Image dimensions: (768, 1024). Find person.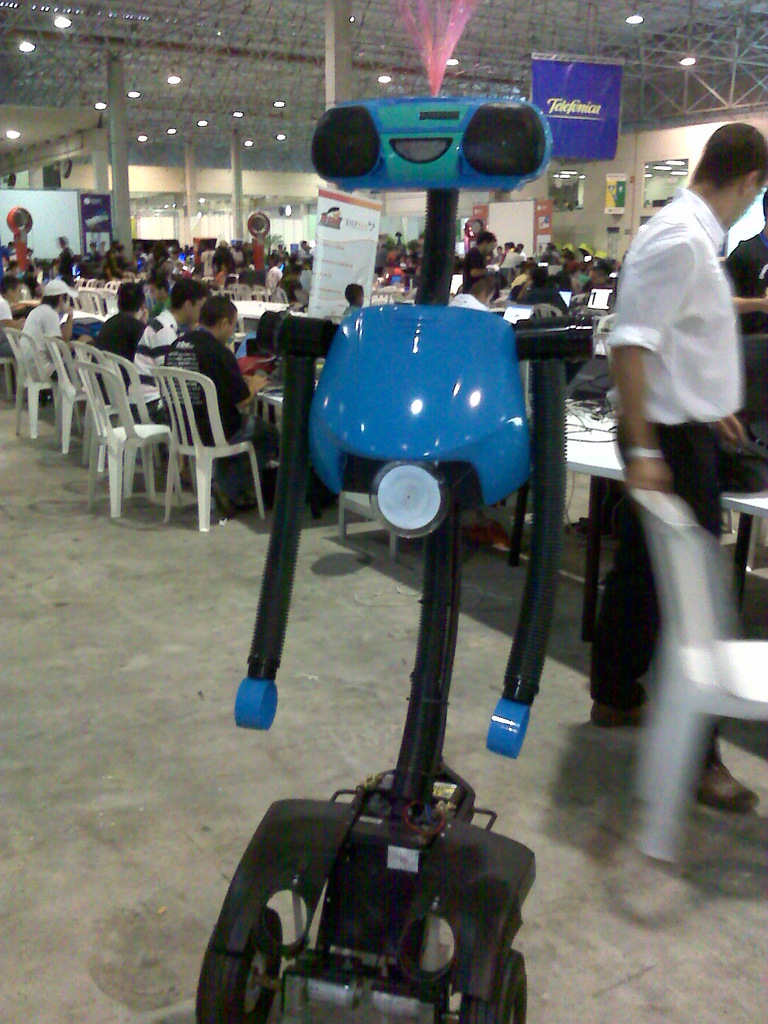
[left=131, top=275, right=209, bottom=429].
